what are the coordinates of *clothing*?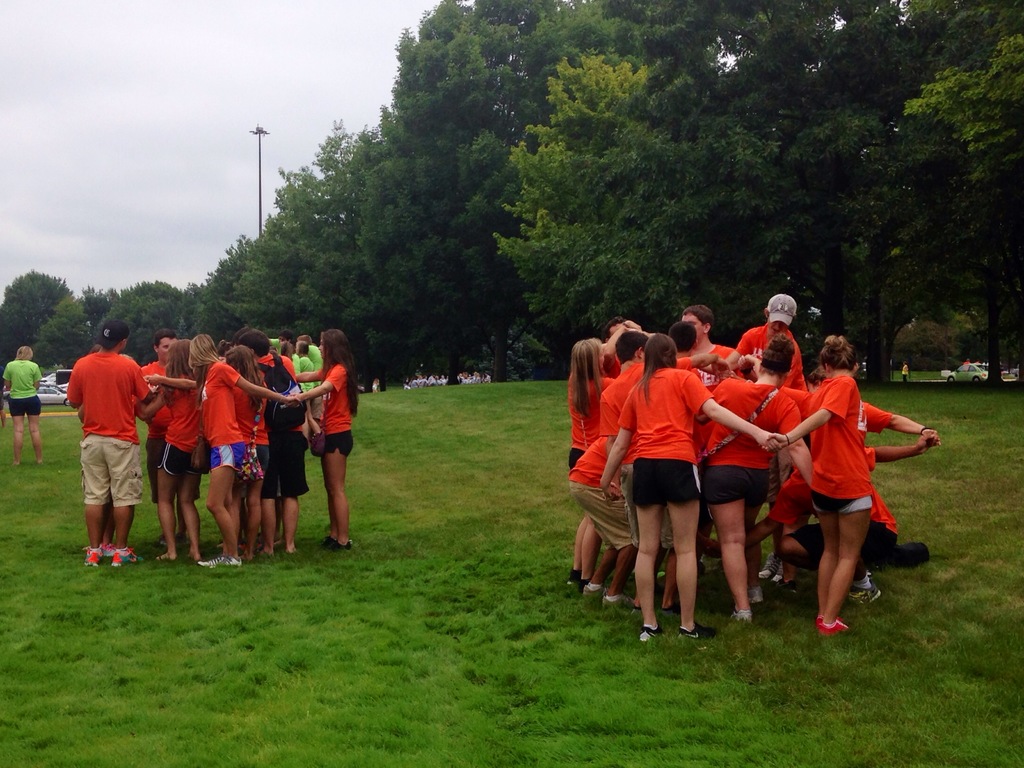
bbox(63, 324, 148, 547).
